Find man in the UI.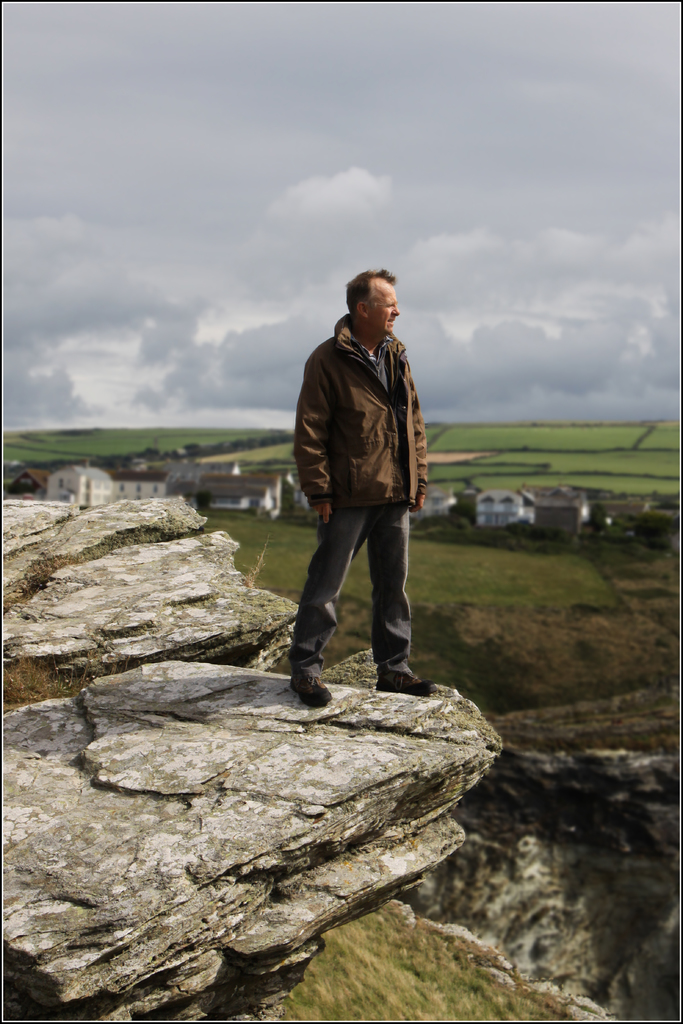
UI element at <bbox>282, 269, 436, 716</bbox>.
